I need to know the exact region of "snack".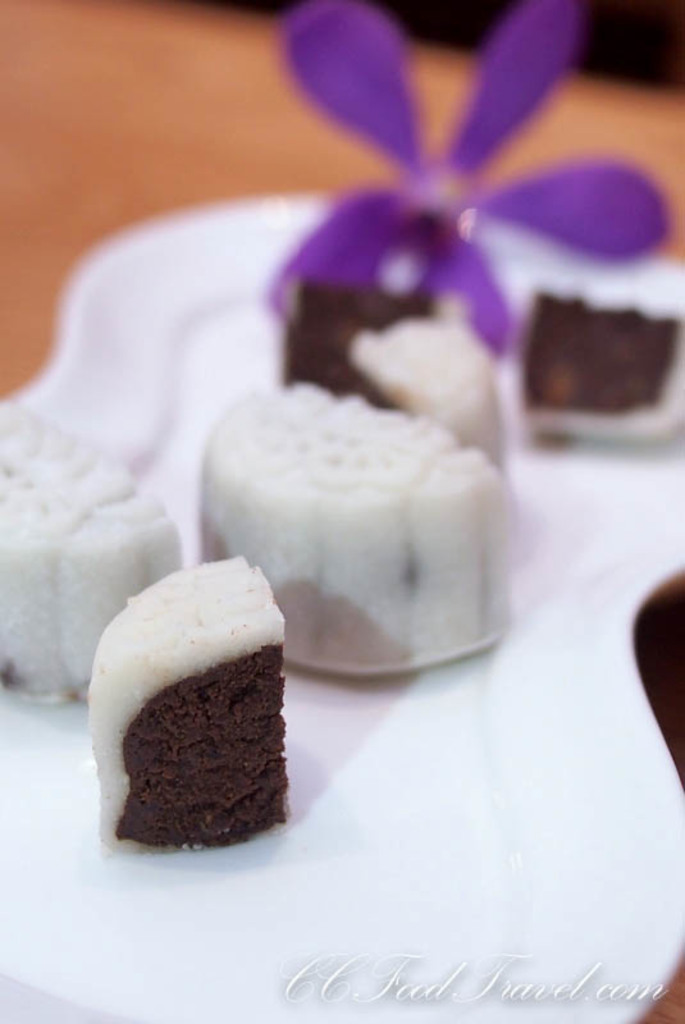
Region: bbox=(515, 289, 684, 440).
